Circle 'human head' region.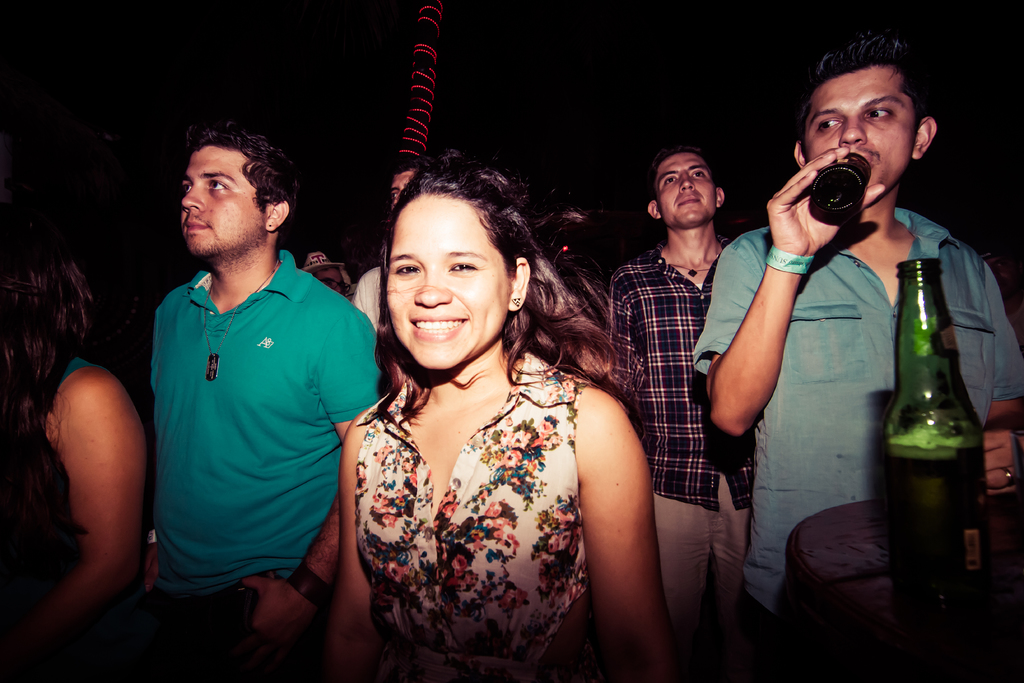
Region: region(389, 156, 428, 210).
